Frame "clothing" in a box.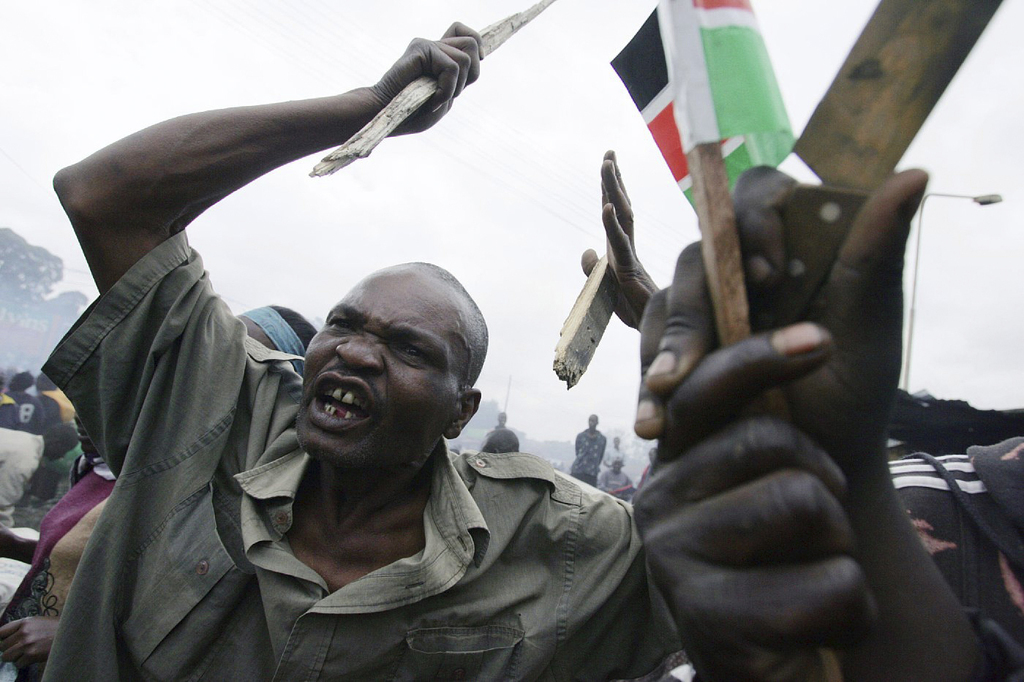
region(601, 470, 632, 500).
